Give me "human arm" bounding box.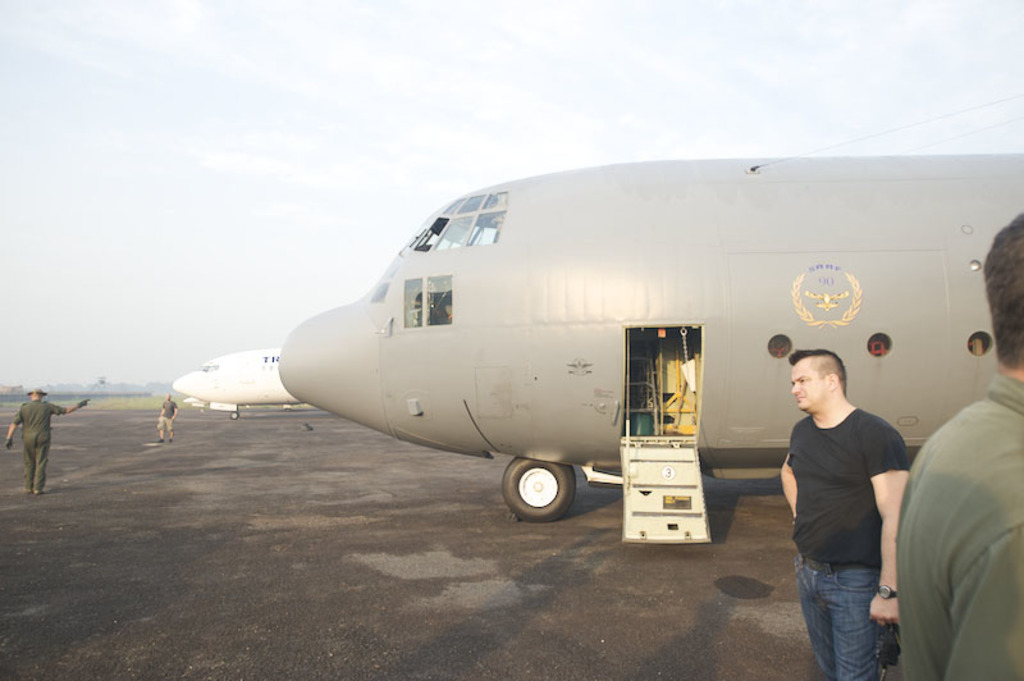
select_region(46, 399, 90, 415).
